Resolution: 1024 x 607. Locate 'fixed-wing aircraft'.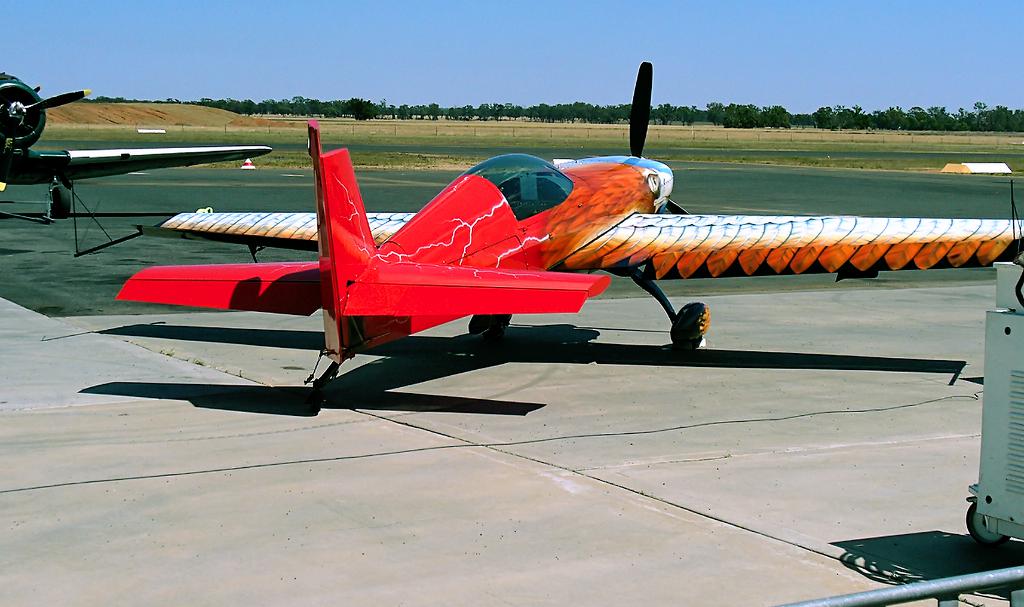
(0, 68, 269, 218).
